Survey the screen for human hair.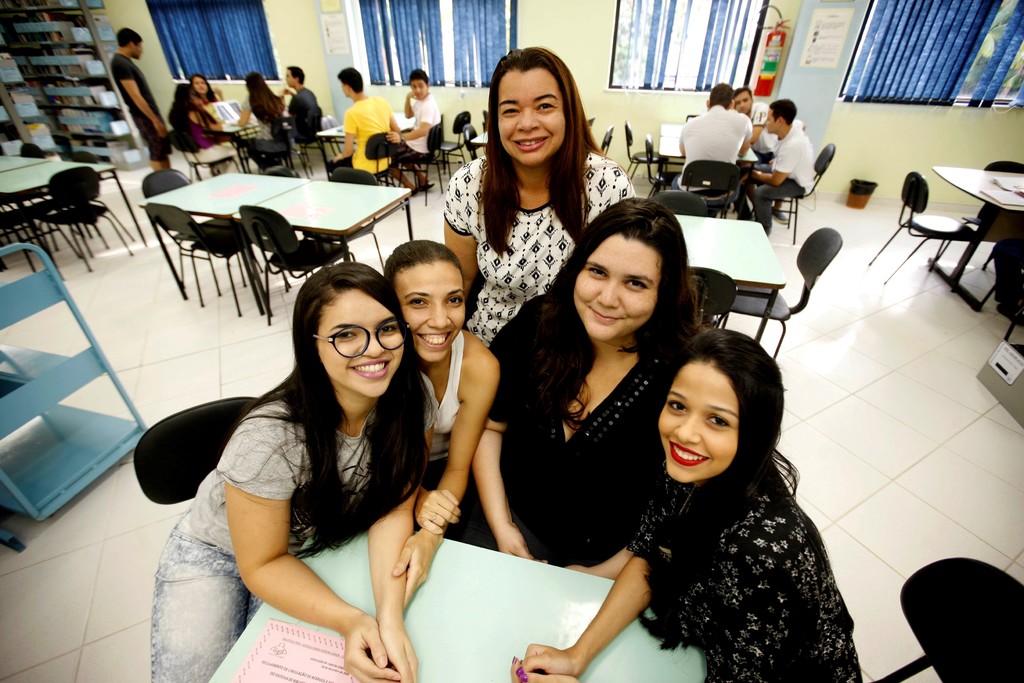
Survey found: l=559, t=192, r=711, b=385.
